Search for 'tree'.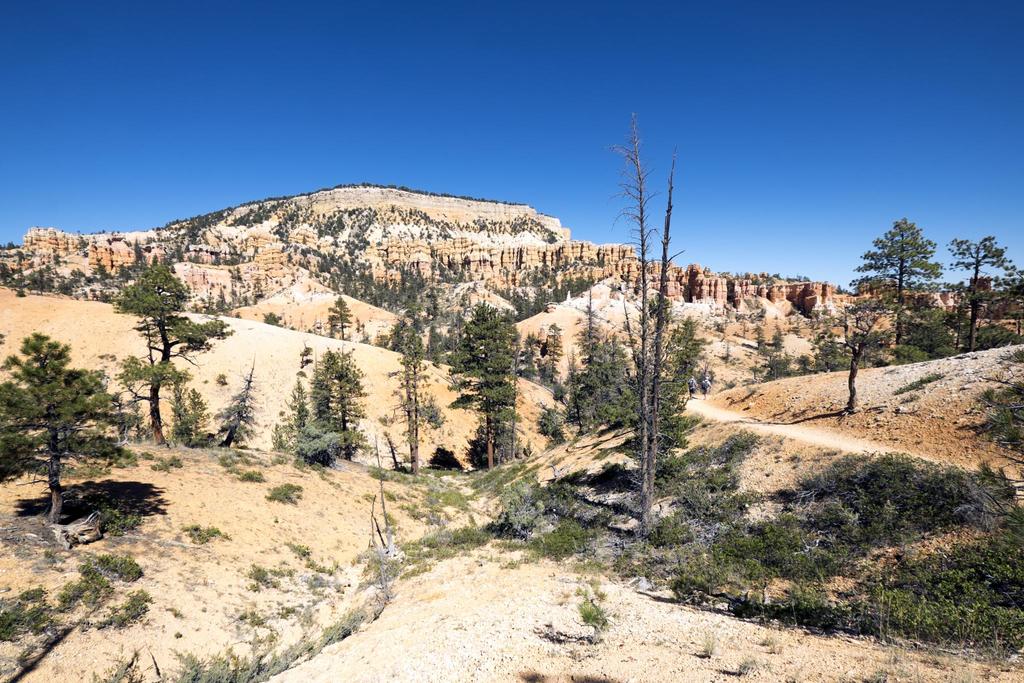
Found at rect(100, 391, 127, 443).
